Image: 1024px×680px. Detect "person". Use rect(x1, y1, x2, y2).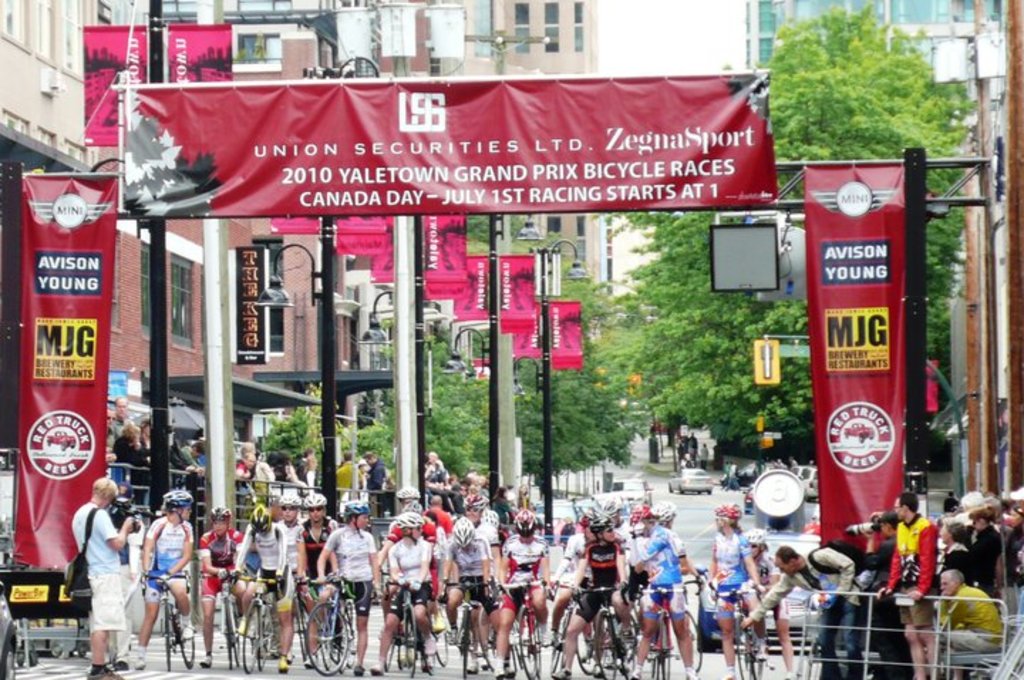
rect(282, 496, 300, 582).
